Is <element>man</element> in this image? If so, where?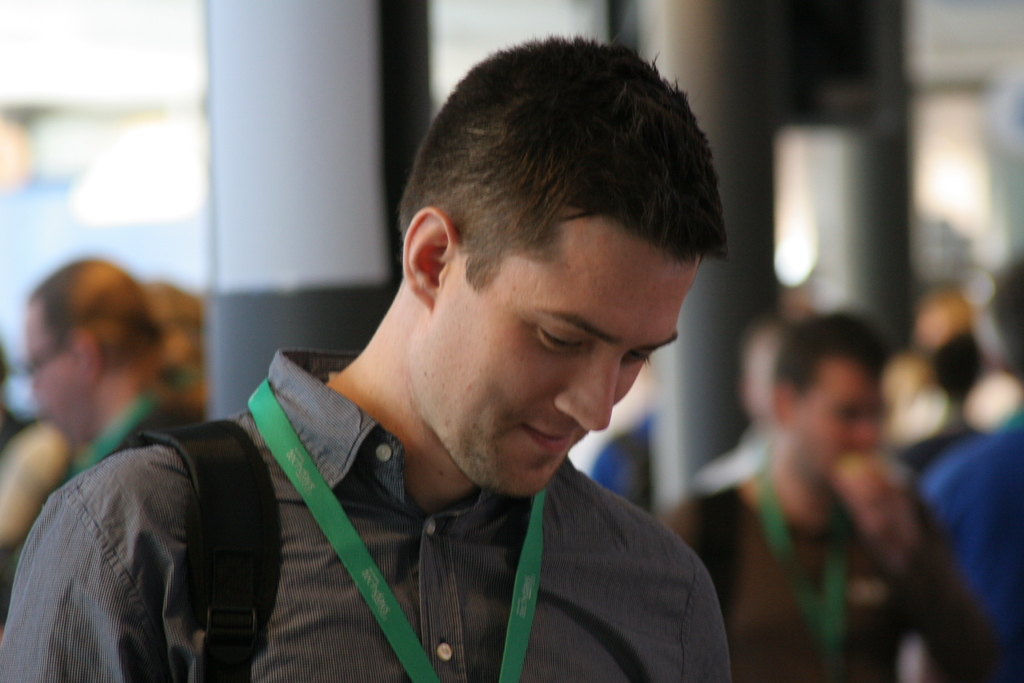
Yes, at bbox=[88, 53, 828, 682].
